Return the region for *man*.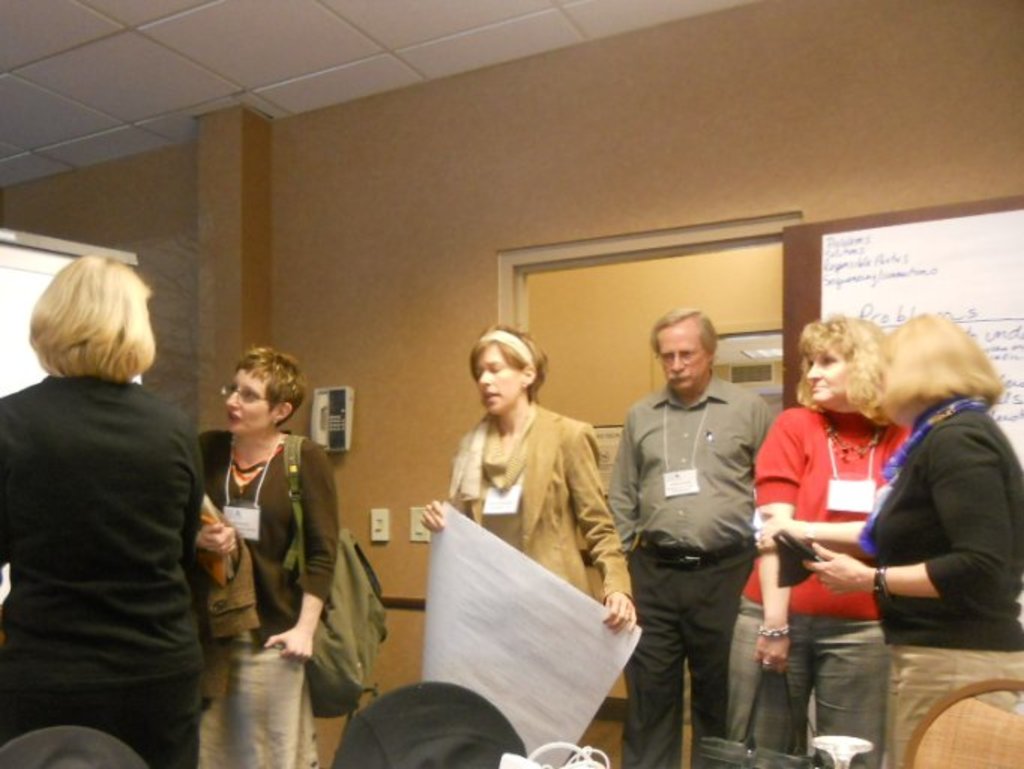
pyautogui.locateOnScreen(599, 300, 796, 758).
